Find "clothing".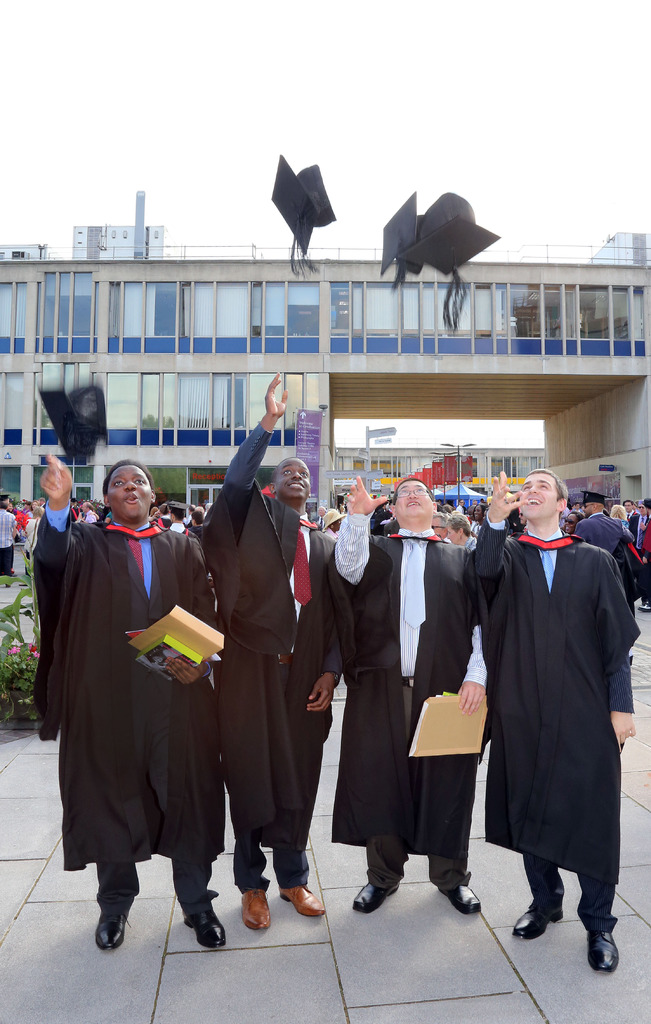
166, 515, 190, 536.
